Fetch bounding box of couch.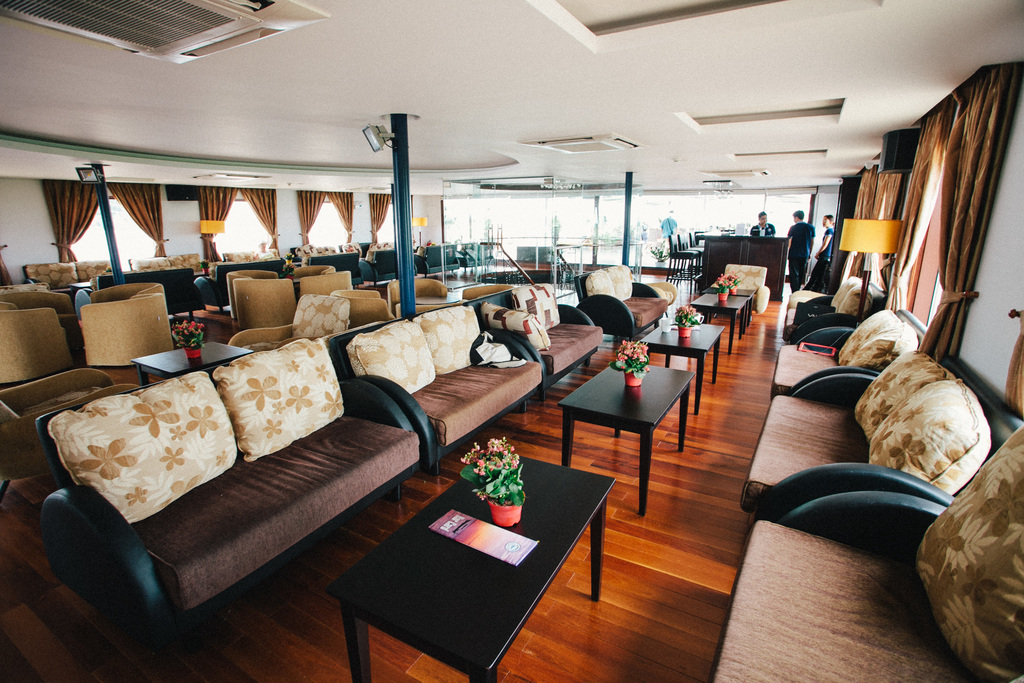
Bbox: 706, 424, 1023, 682.
